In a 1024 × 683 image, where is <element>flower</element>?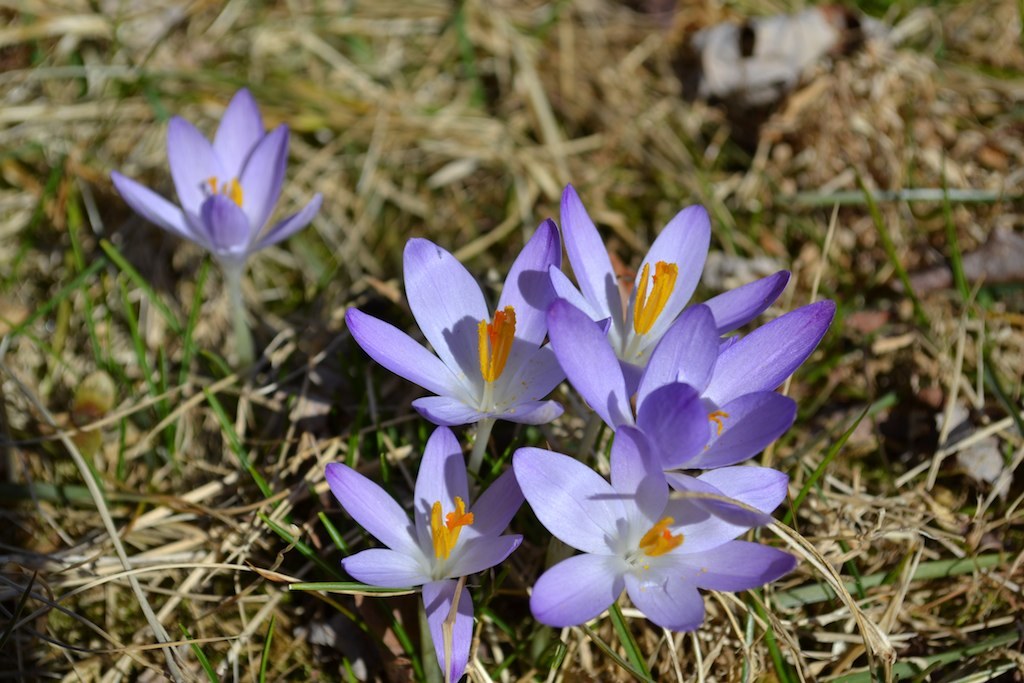
110, 89, 318, 266.
